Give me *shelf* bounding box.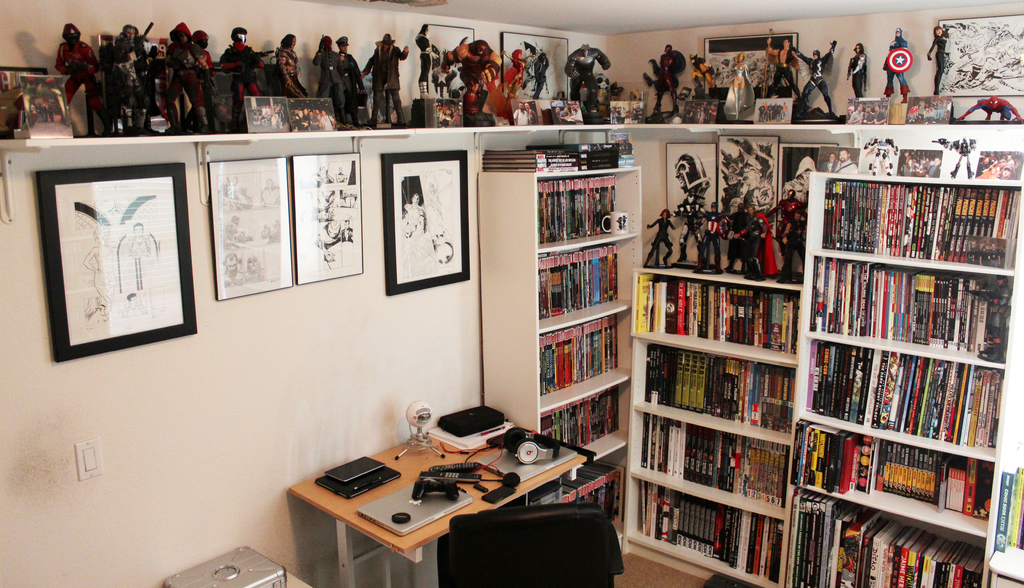
locate(624, 475, 797, 576).
